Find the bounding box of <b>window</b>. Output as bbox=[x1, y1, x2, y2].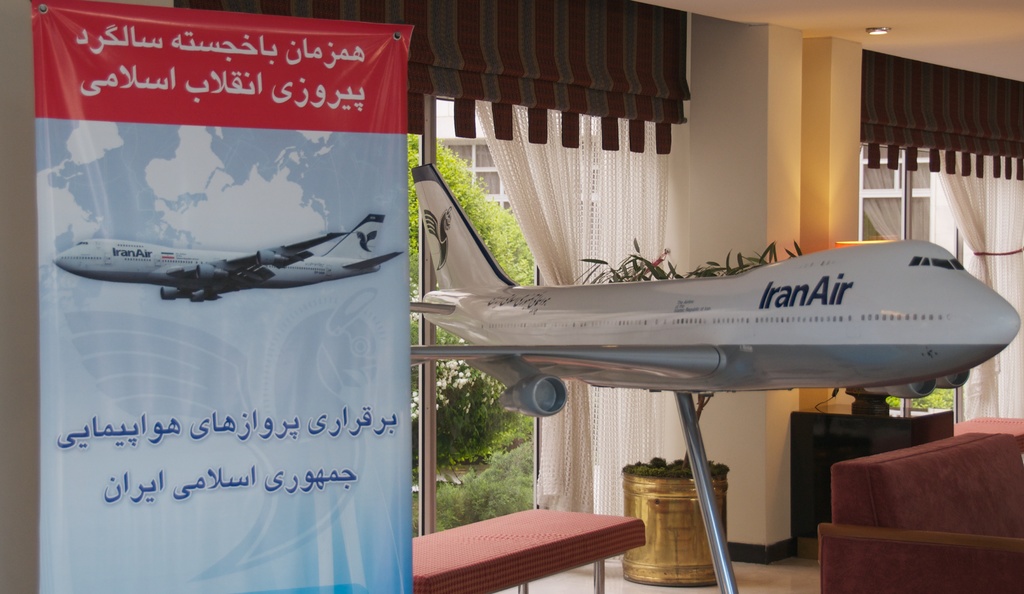
bbox=[860, 147, 957, 427].
